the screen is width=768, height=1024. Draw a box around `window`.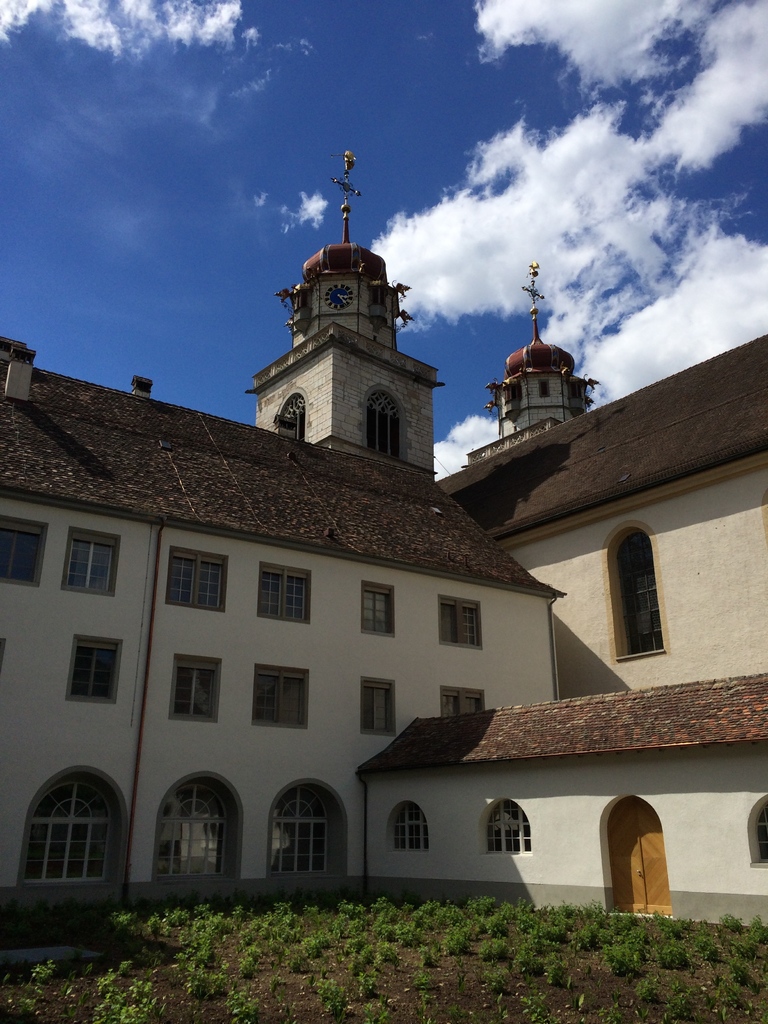
(x1=255, y1=662, x2=308, y2=727).
